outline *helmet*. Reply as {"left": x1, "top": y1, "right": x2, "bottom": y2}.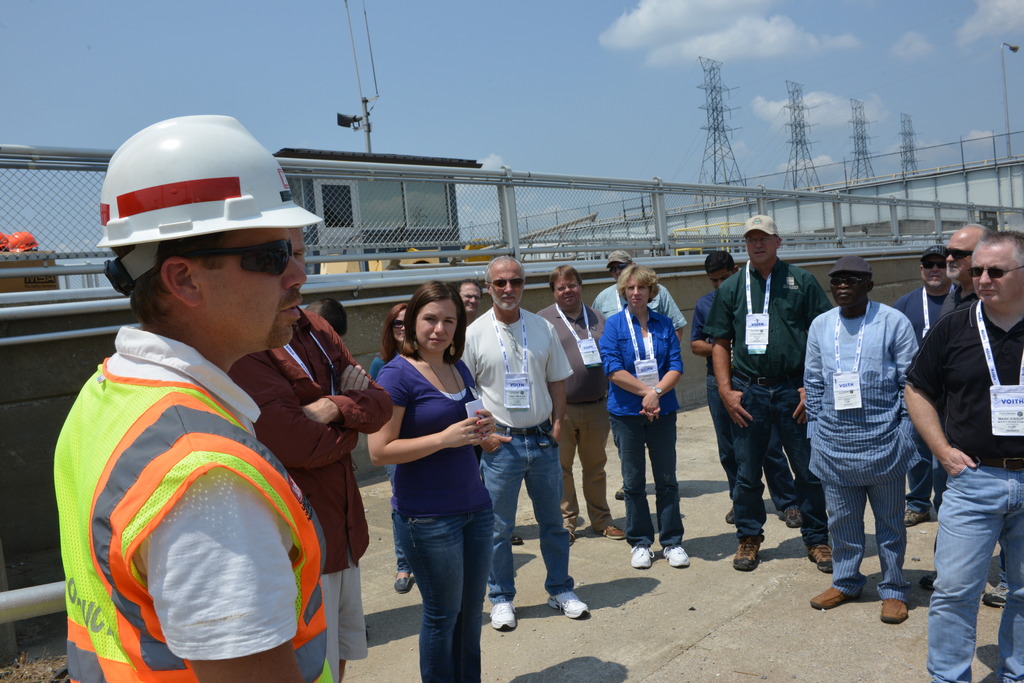
{"left": 93, "top": 105, "right": 308, "bottom": 351}.
